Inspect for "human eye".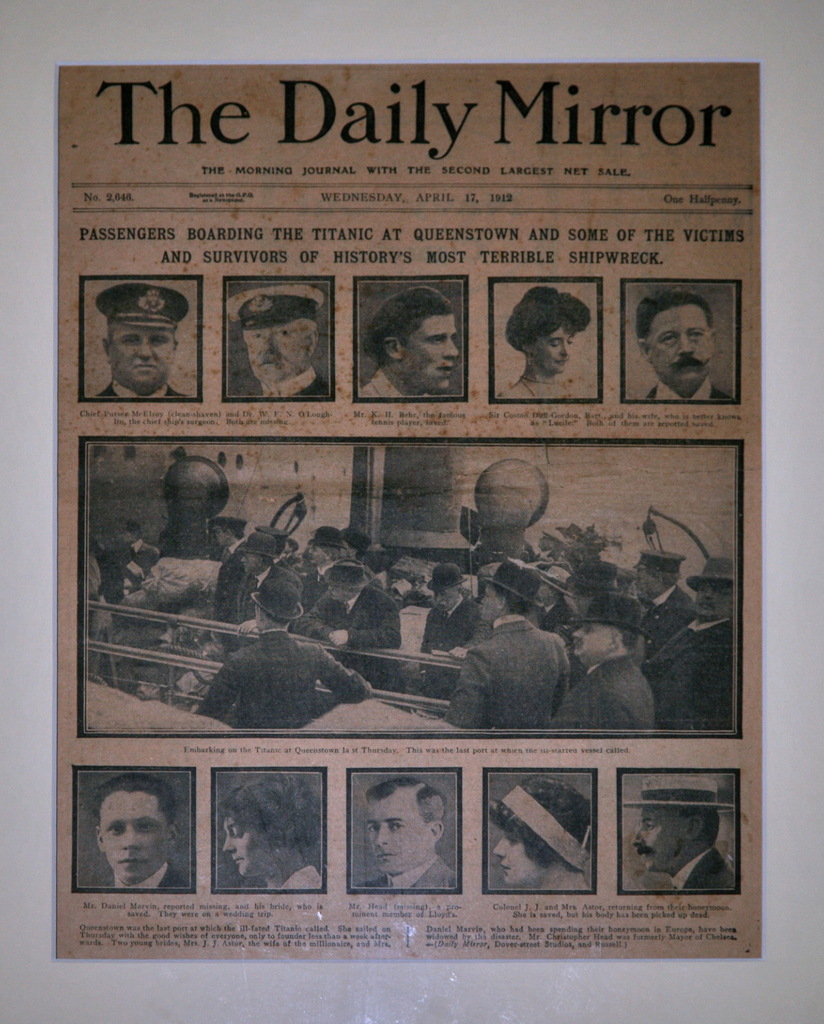
Inspection: x1=690 y1=329 x2=707 y2=341.
